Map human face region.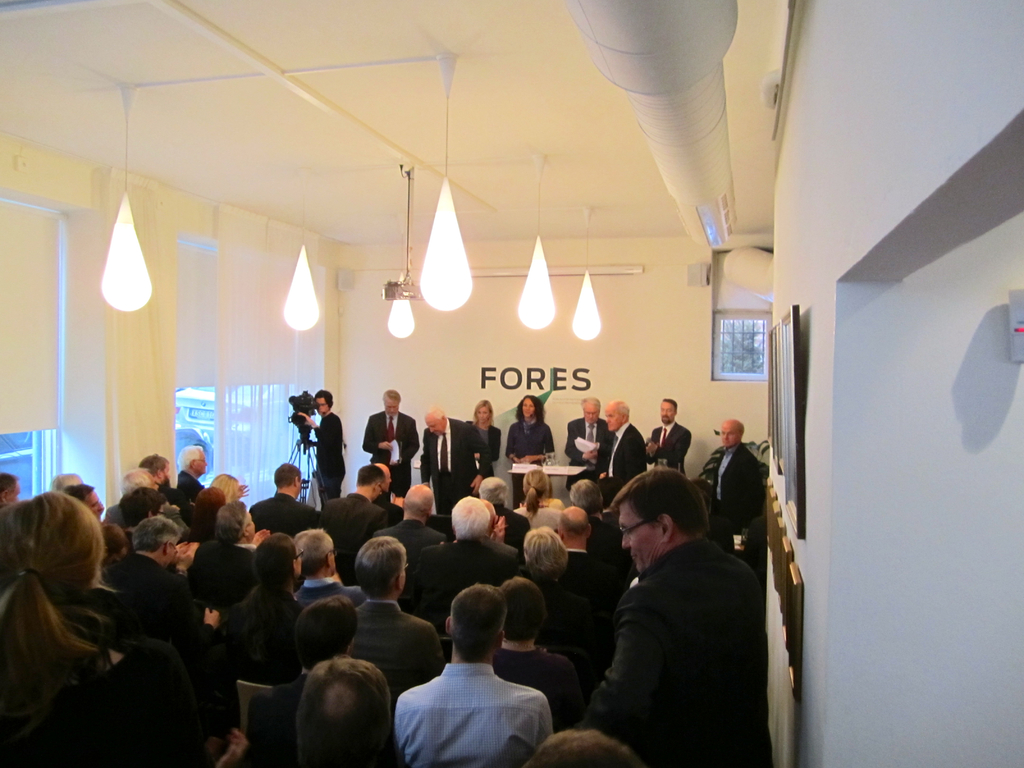
Mapped to bbox=(162, 461, 172, 486).
